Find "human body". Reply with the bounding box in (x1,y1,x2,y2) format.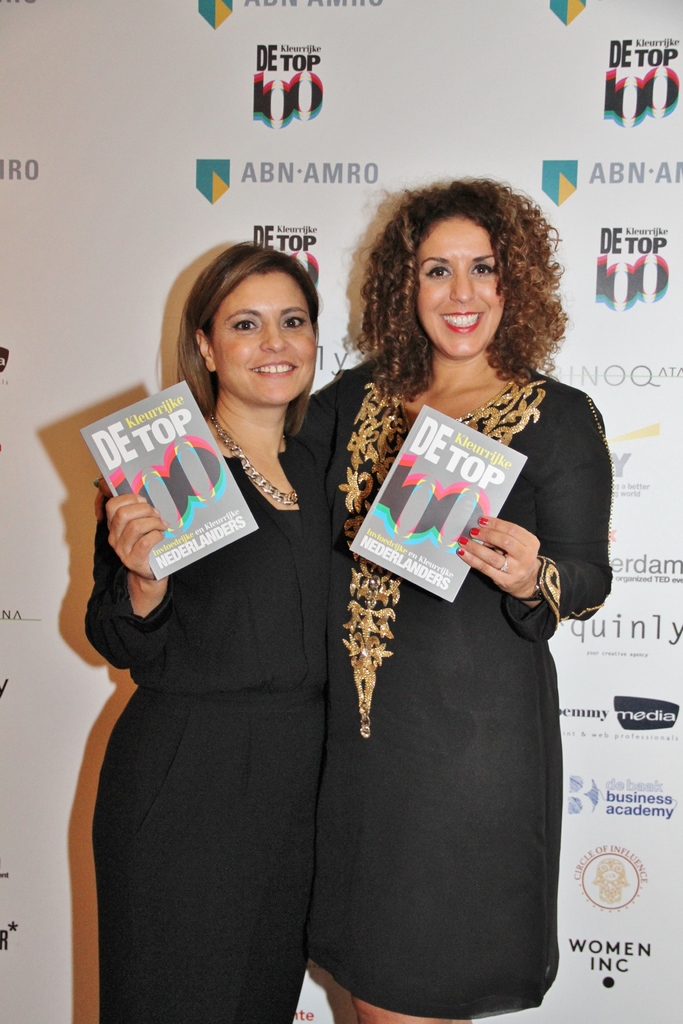
(79,407,356,1016).
